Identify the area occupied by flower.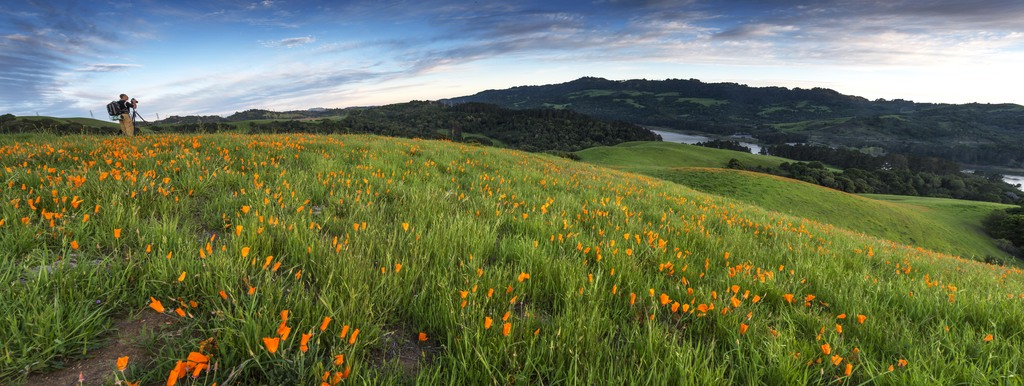
Area: [731, 298, 740, 308].
